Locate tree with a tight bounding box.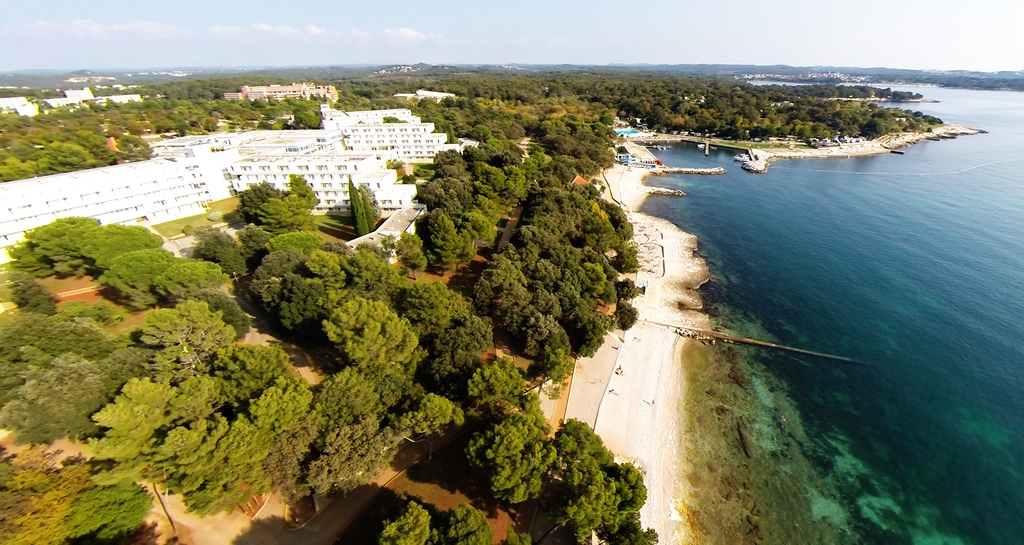
(48,362,108,427).
